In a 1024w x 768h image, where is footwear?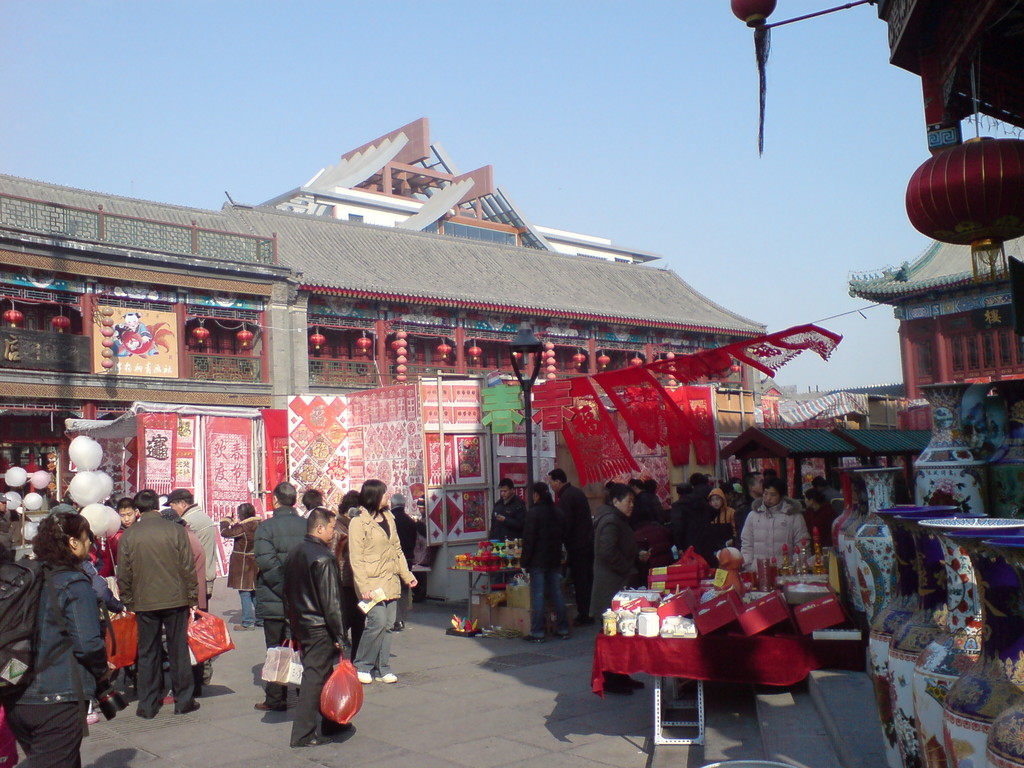
310:733:332:746.
